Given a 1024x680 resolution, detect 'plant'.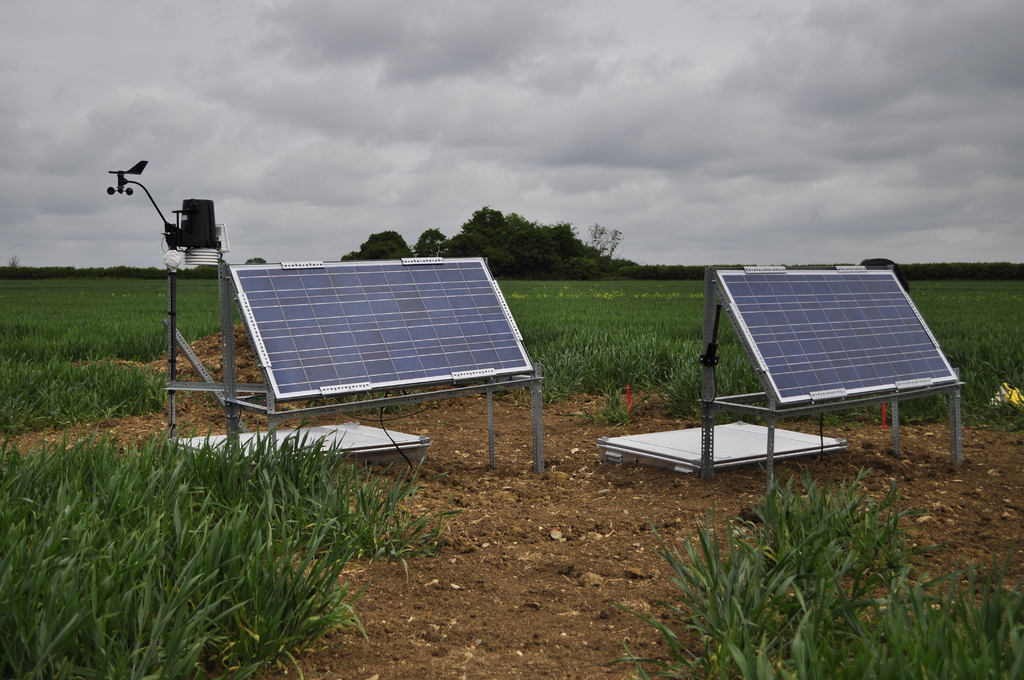
rect(500, 275, 757, 412).
